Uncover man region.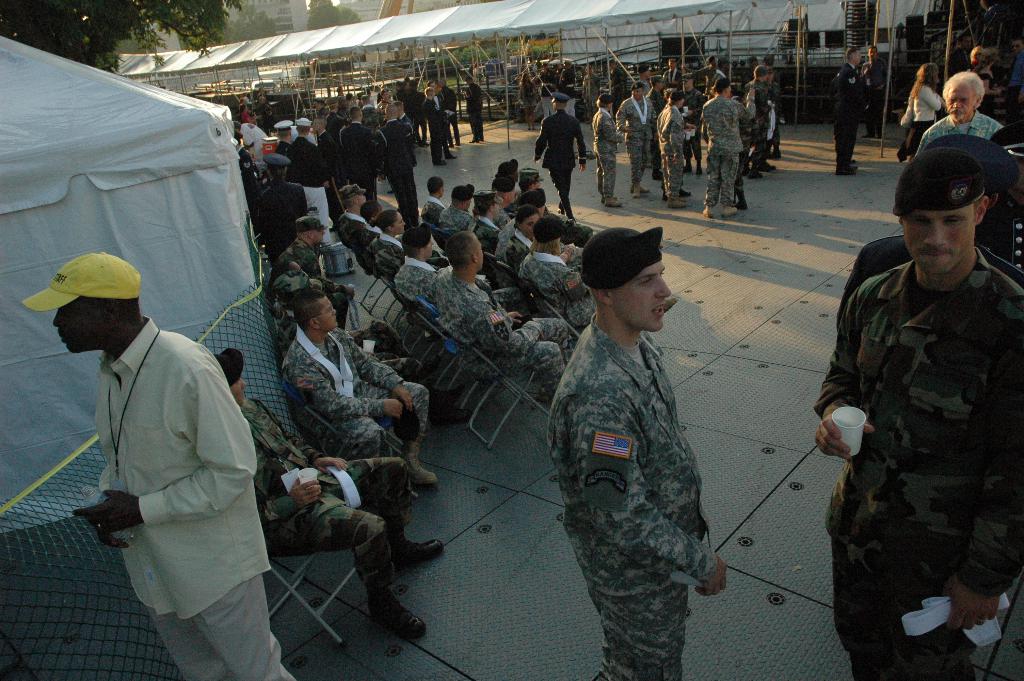
Uncovered: select_region(671, 69, 708, 176).
